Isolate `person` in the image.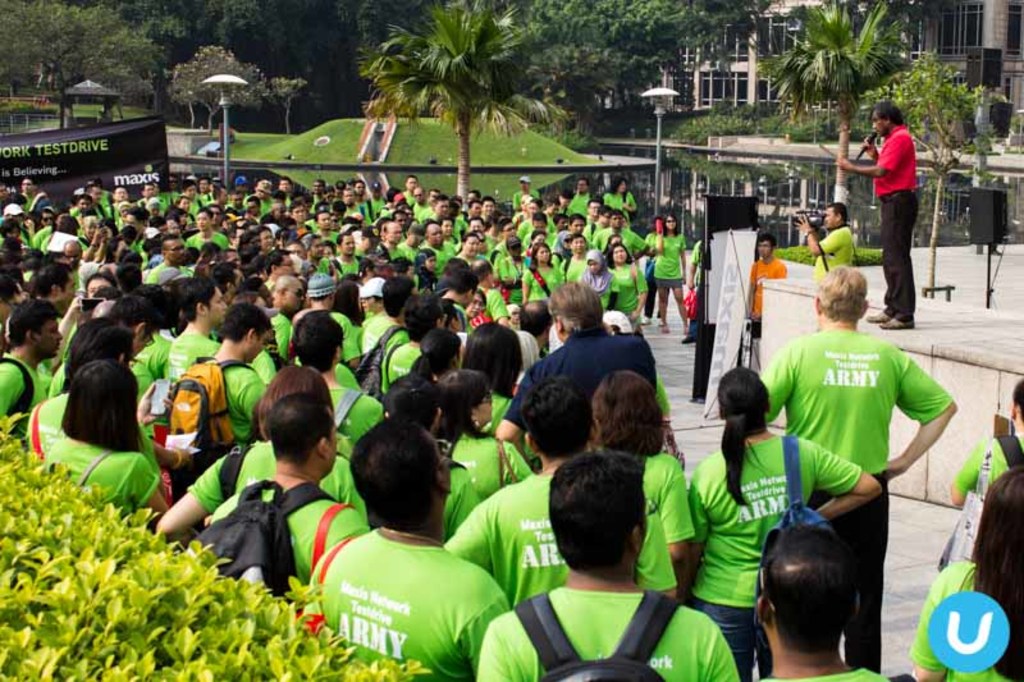
Isolated region: {"x1": 769, "y1": 275, "x2": 951, "y2": 594}.
